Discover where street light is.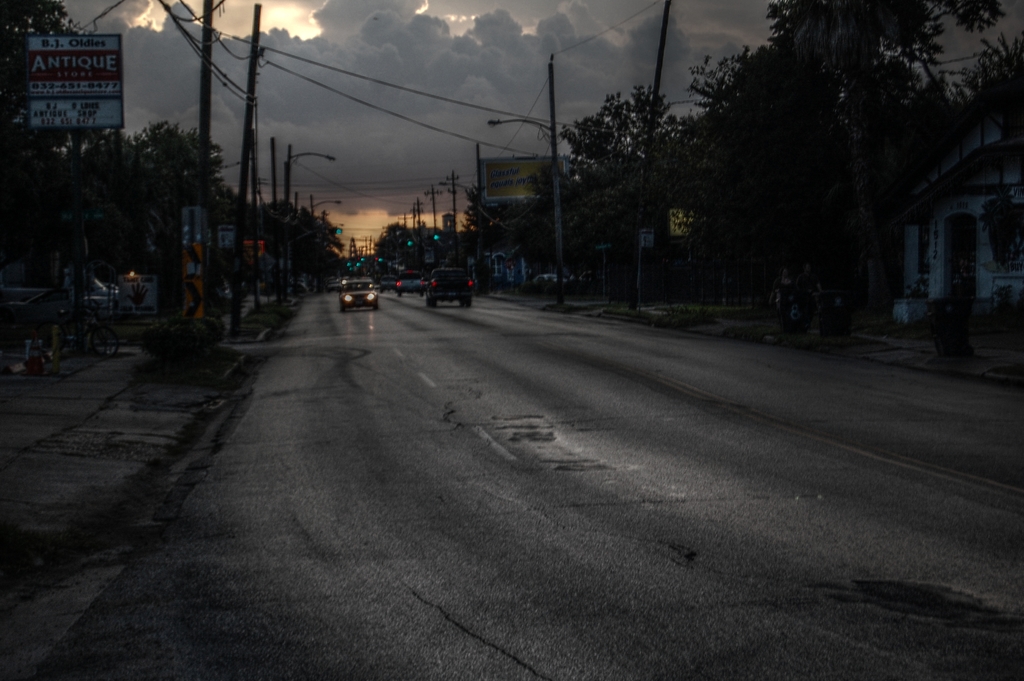
Discovered at bbox=(307, 192, 341, 215).
